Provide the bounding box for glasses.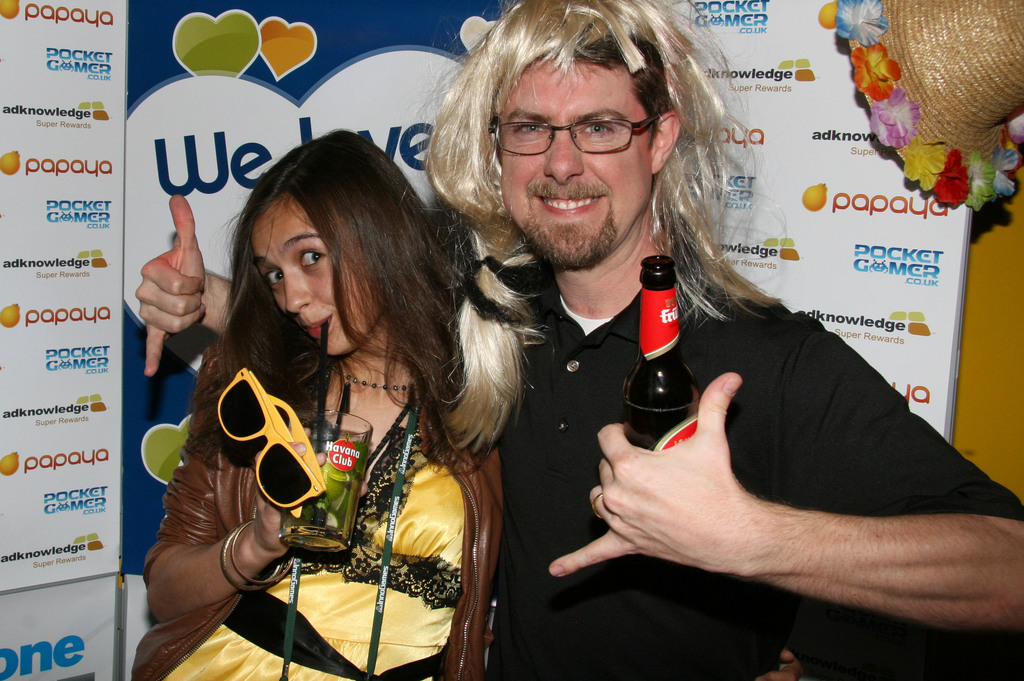
crop(213, 363, 330, 513).
